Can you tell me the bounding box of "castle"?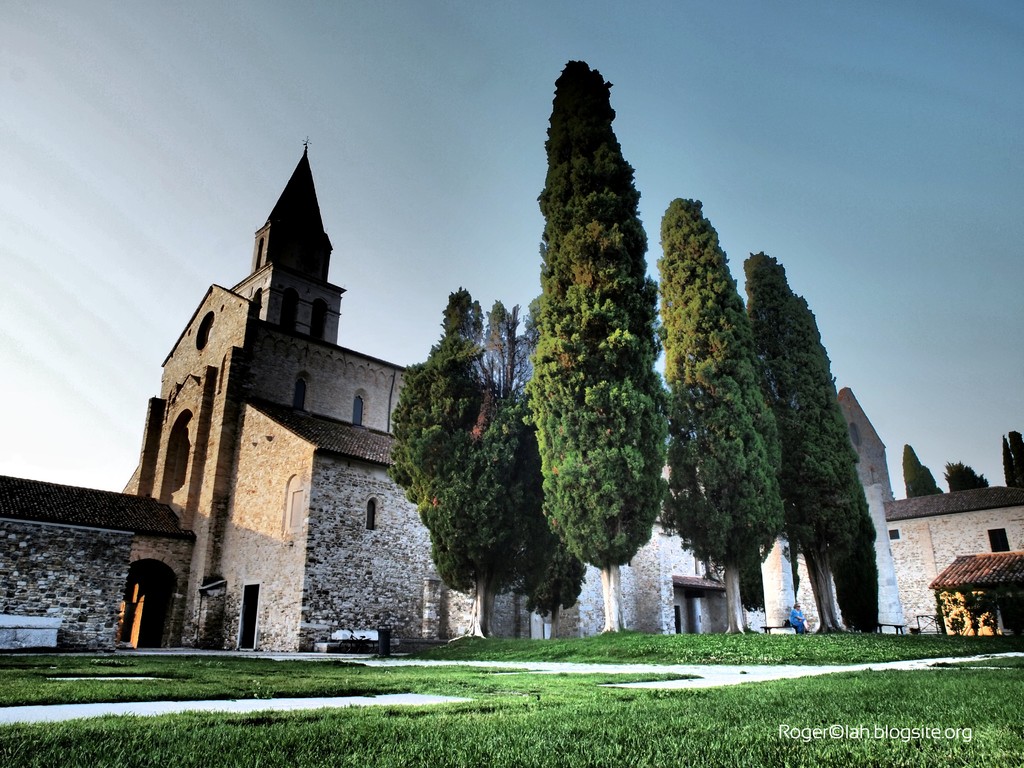
0, 131, 896, 648.
